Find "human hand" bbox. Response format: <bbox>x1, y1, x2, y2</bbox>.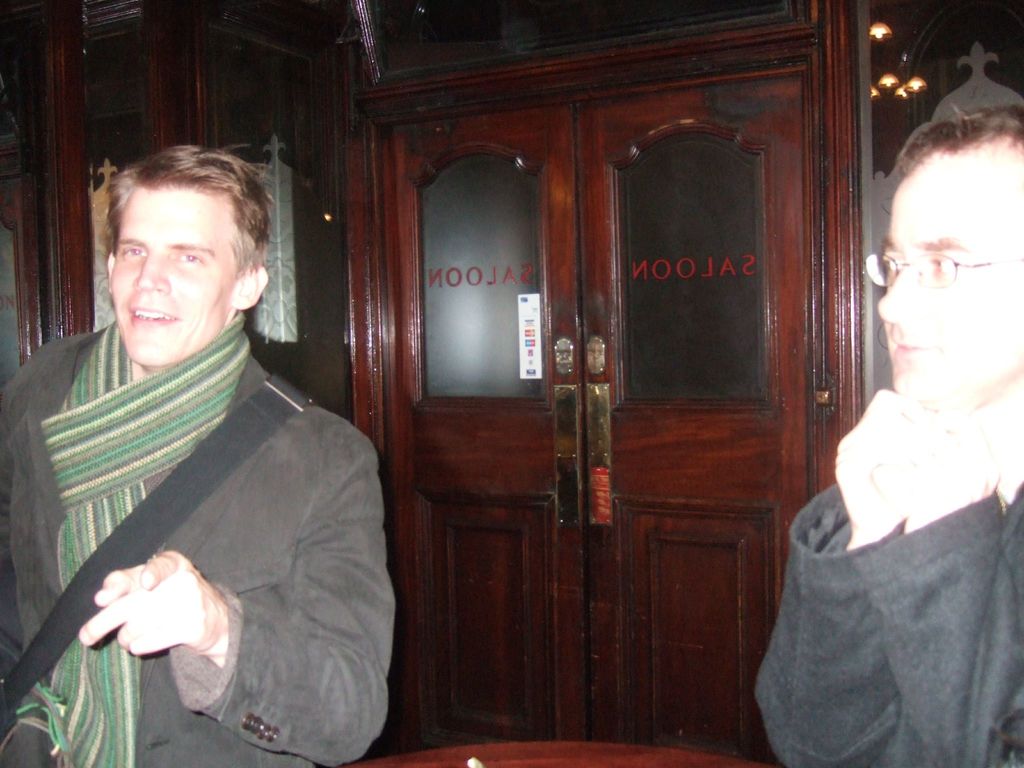
<bbox>872, 413, 1000, 531</bbox>.
